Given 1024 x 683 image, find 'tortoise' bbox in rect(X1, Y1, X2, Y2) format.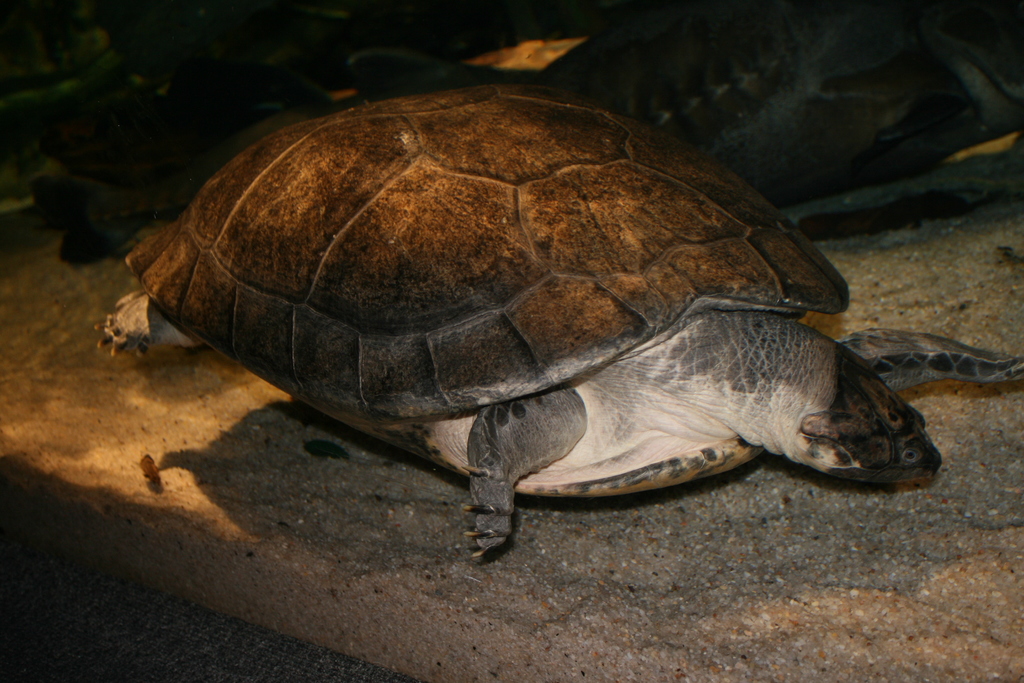
rect(92, 83, 1023, 562).
